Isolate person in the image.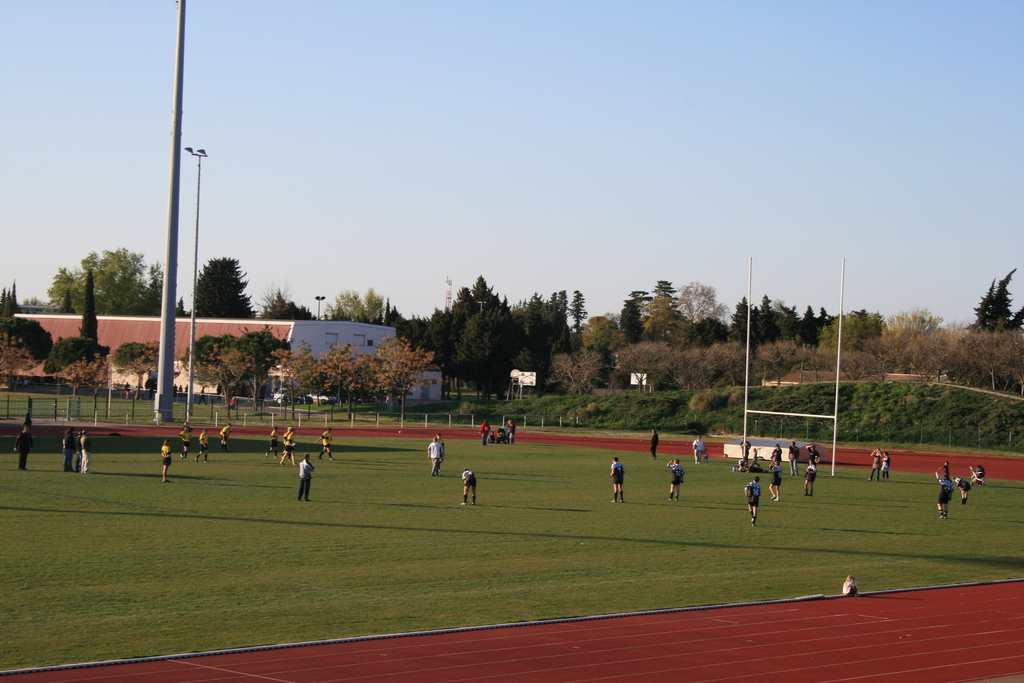
Isolated region: l=973, t=466, r=987, b=488.
